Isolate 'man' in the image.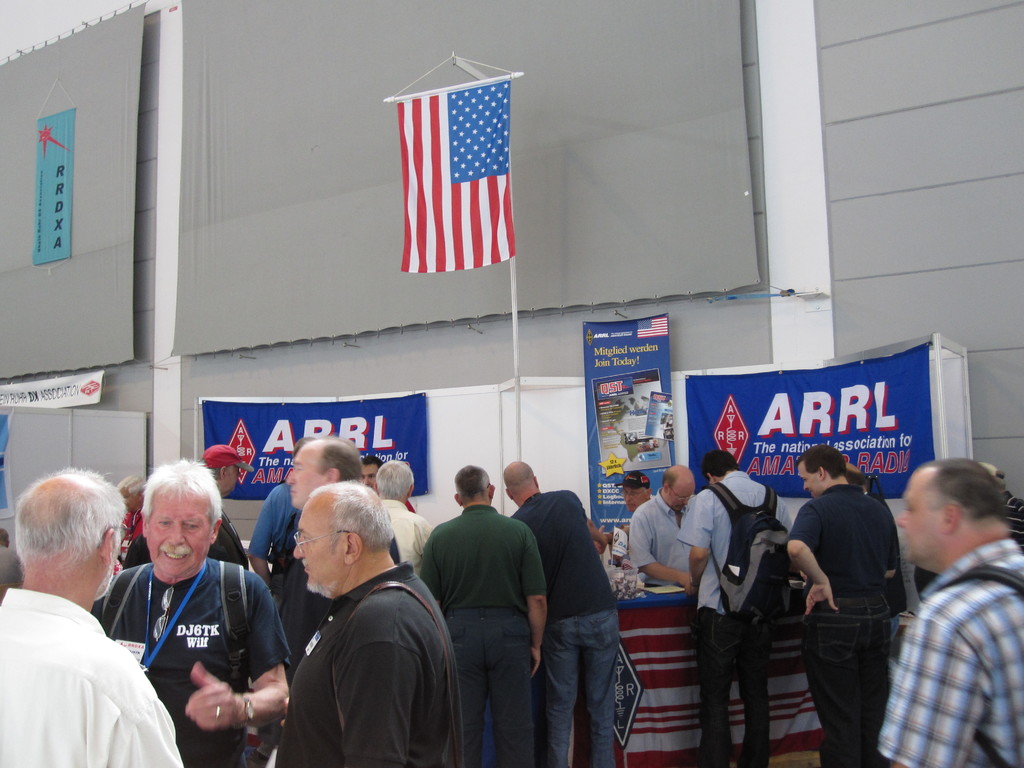
Isolated region: (509,454,614,767).
